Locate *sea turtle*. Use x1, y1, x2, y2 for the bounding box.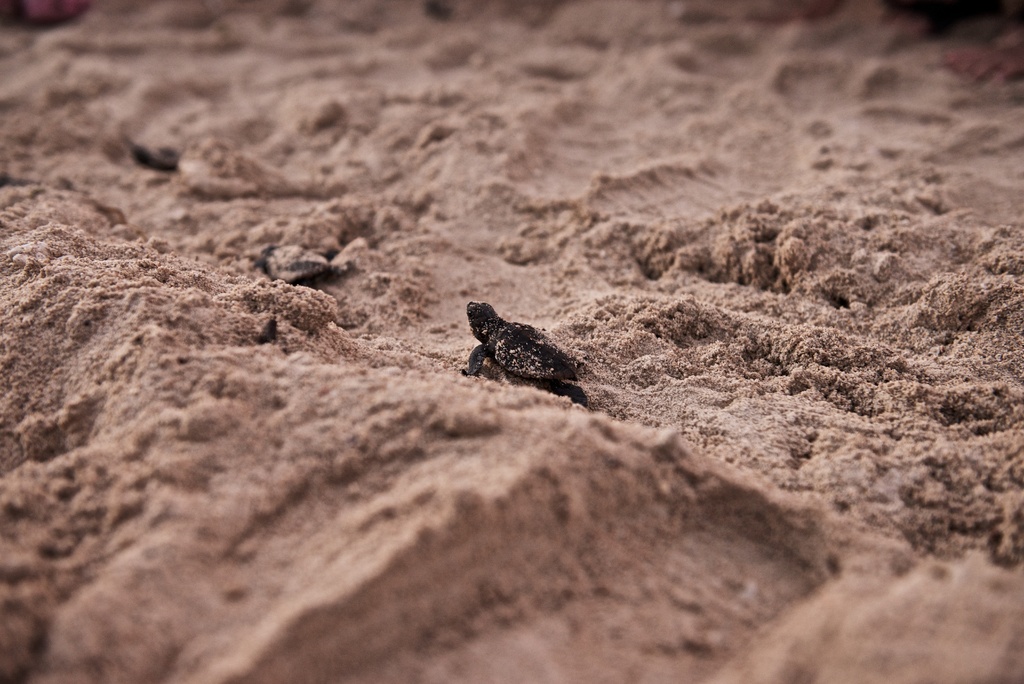
461, 298, 593, 412.
